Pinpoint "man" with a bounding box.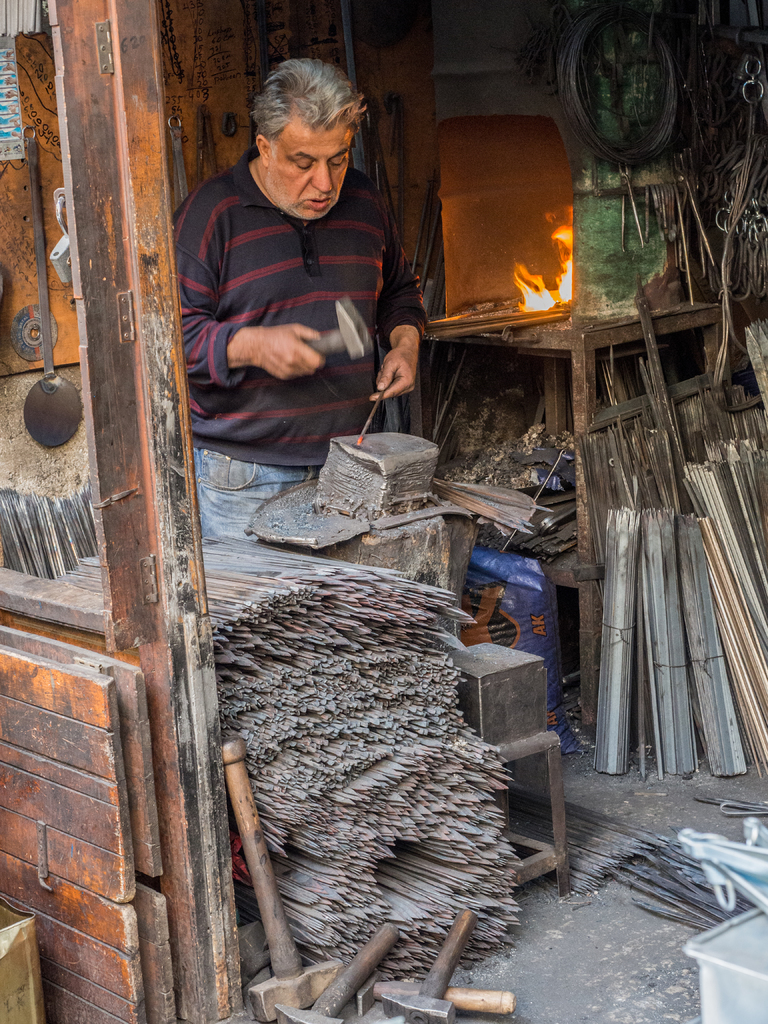
(x1=172, y1=55, x2=446, y2=559).
